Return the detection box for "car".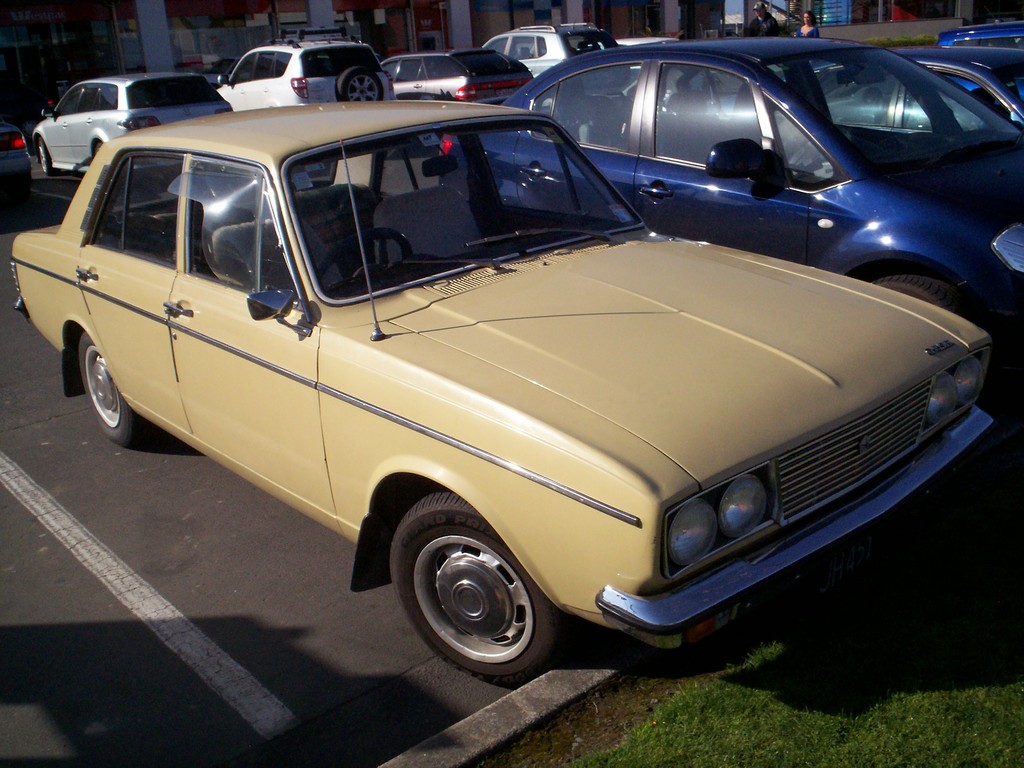
26,99,989,683.
